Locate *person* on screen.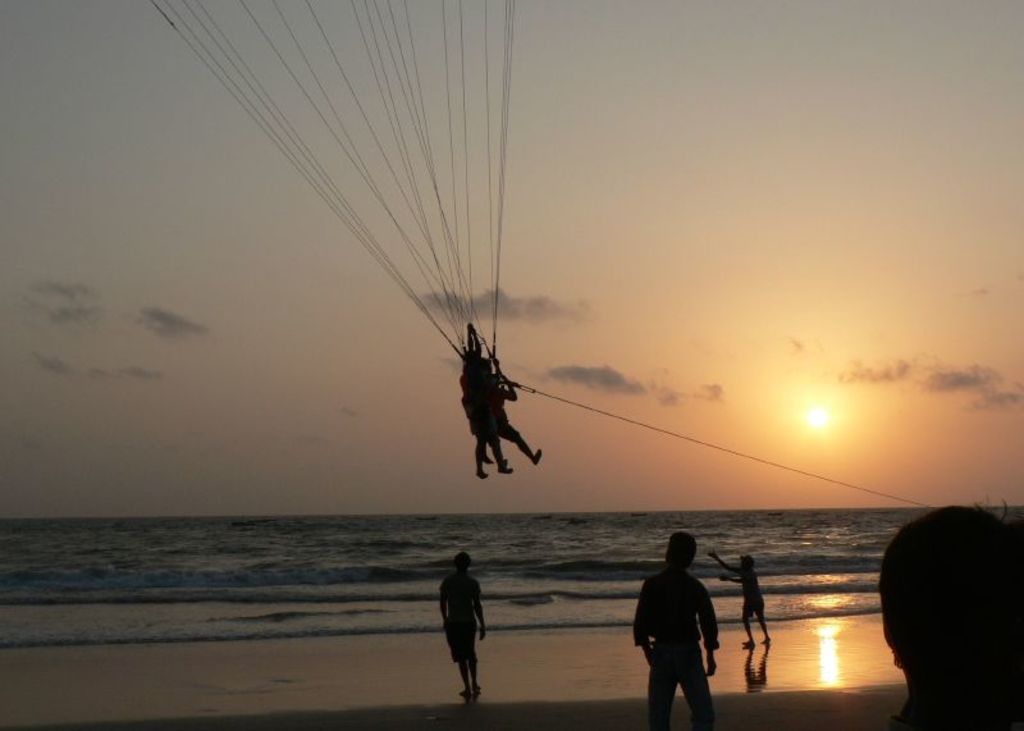
On screen at {"left": 630, "top": 533, "right": 718, "bottom": 730}.
